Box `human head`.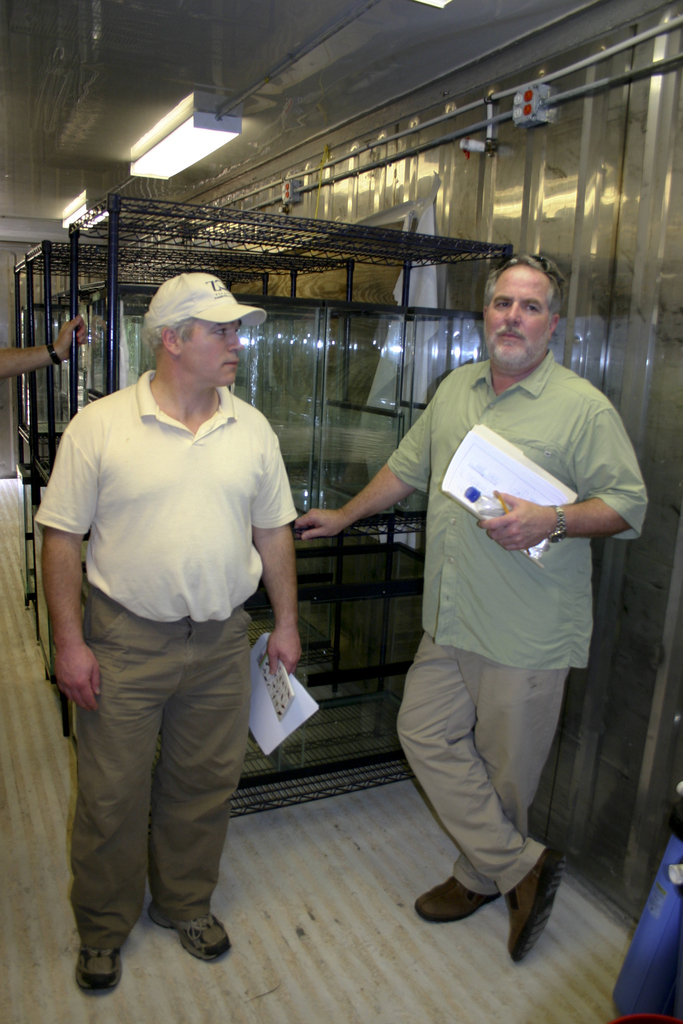
131, 267, 261, 388.
